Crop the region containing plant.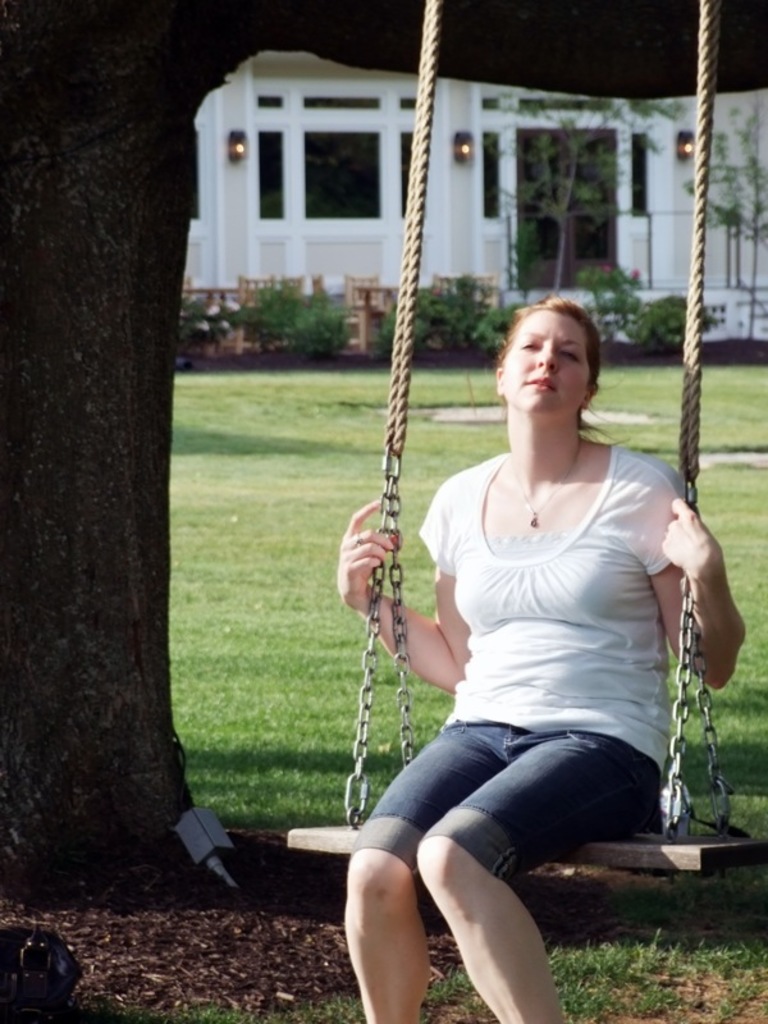
Crop region: {"left": 500, "top": 83, "right": 635, "bottom": 329}.
